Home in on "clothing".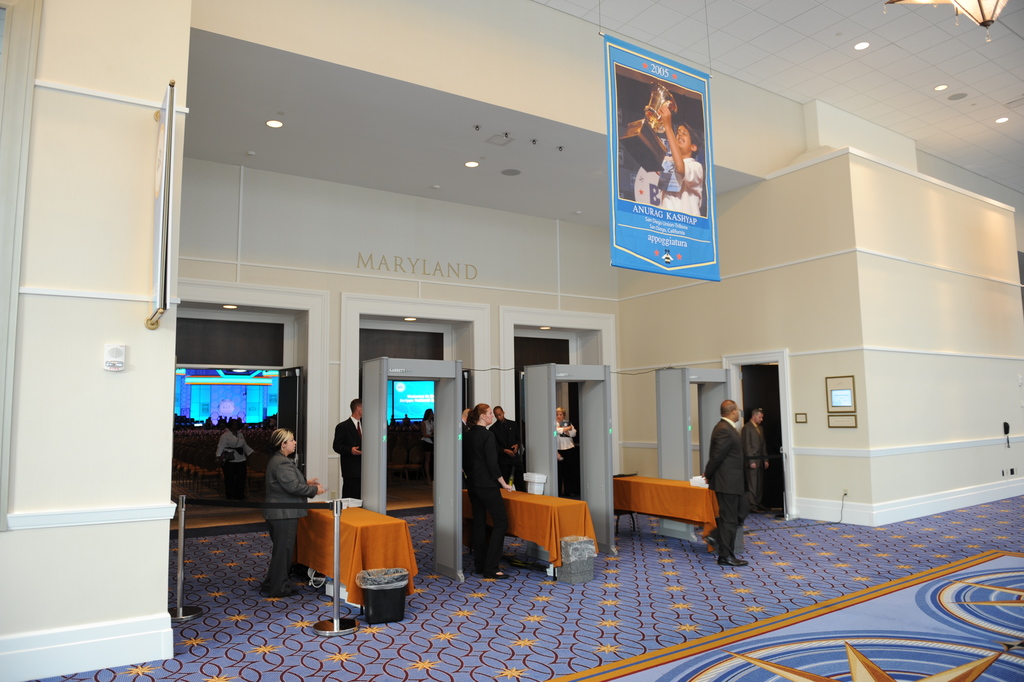
Homed in at box(461, 422, 503, 574).
